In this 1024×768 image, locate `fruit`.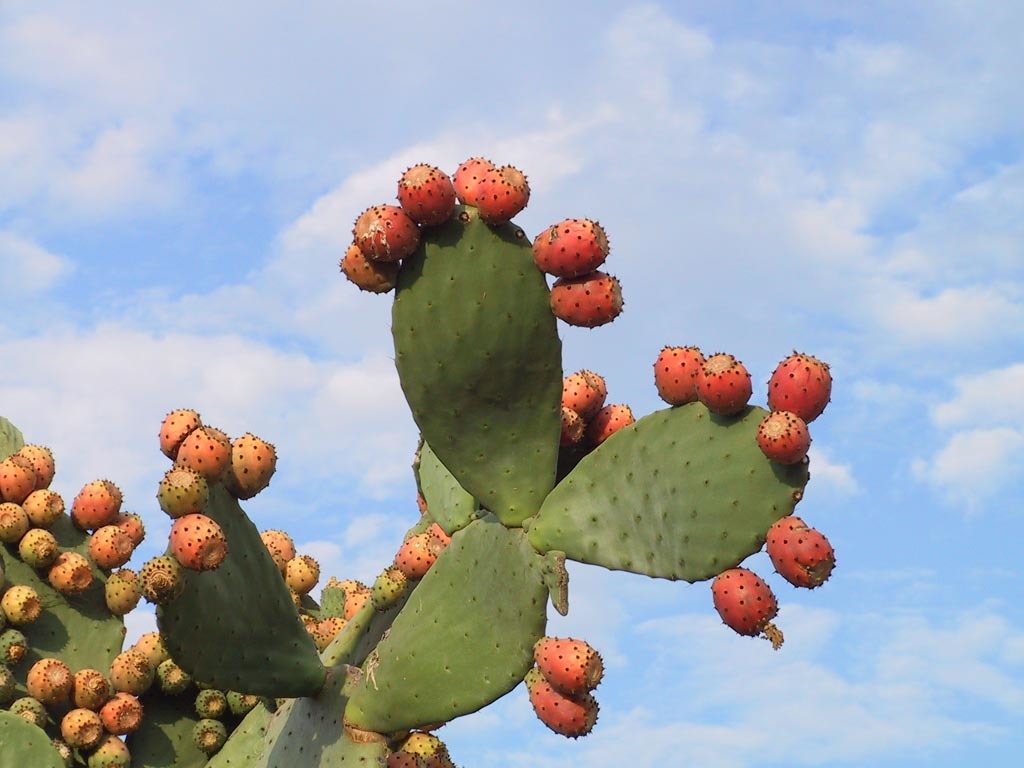
Bounding box: (0, 587, 41, 631).
